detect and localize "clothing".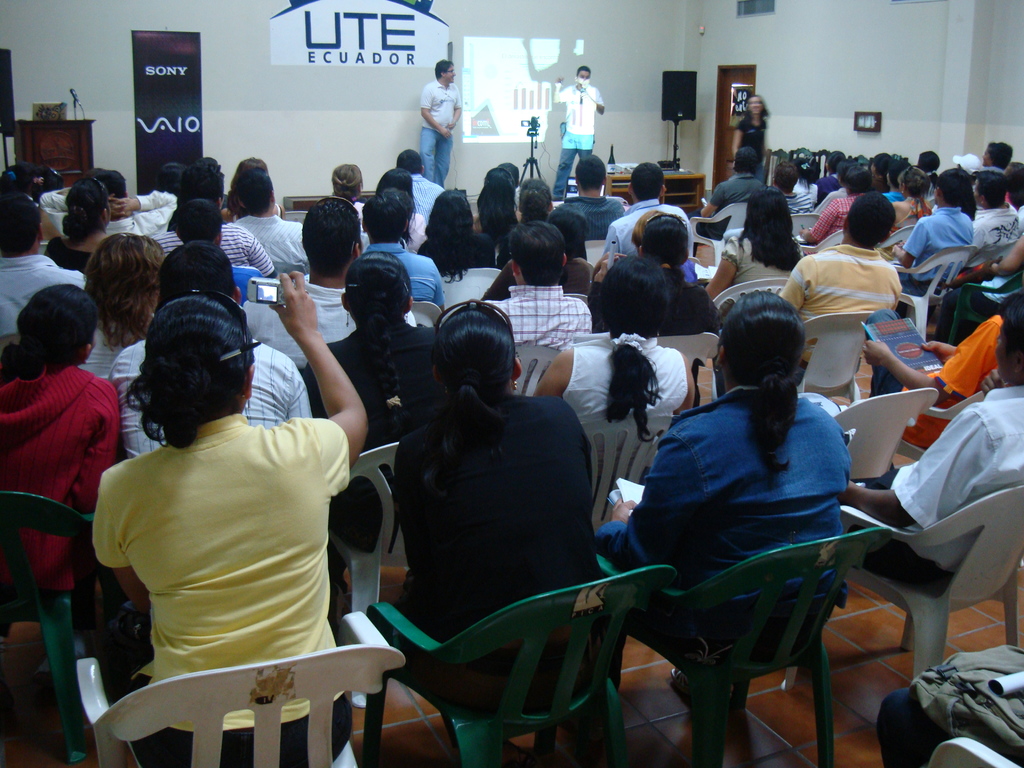
Localized at (left=295, top=308, right=424, bottom=550).
